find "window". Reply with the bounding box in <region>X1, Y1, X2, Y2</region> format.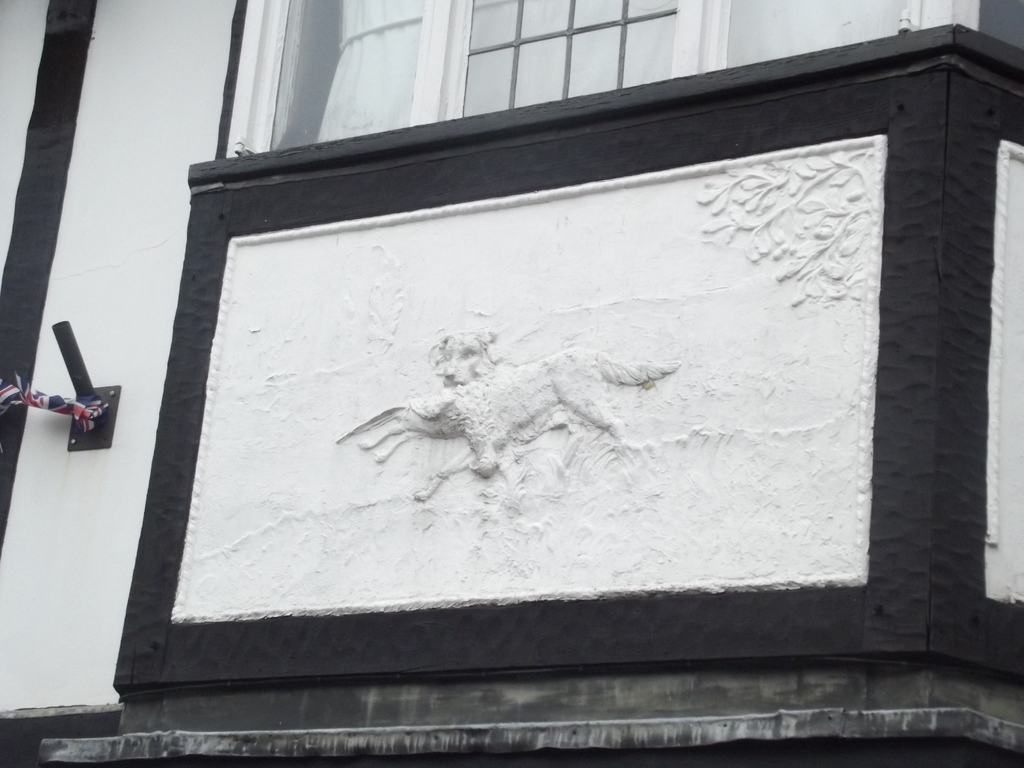
<region>460, 0, 677, 111</region>.
